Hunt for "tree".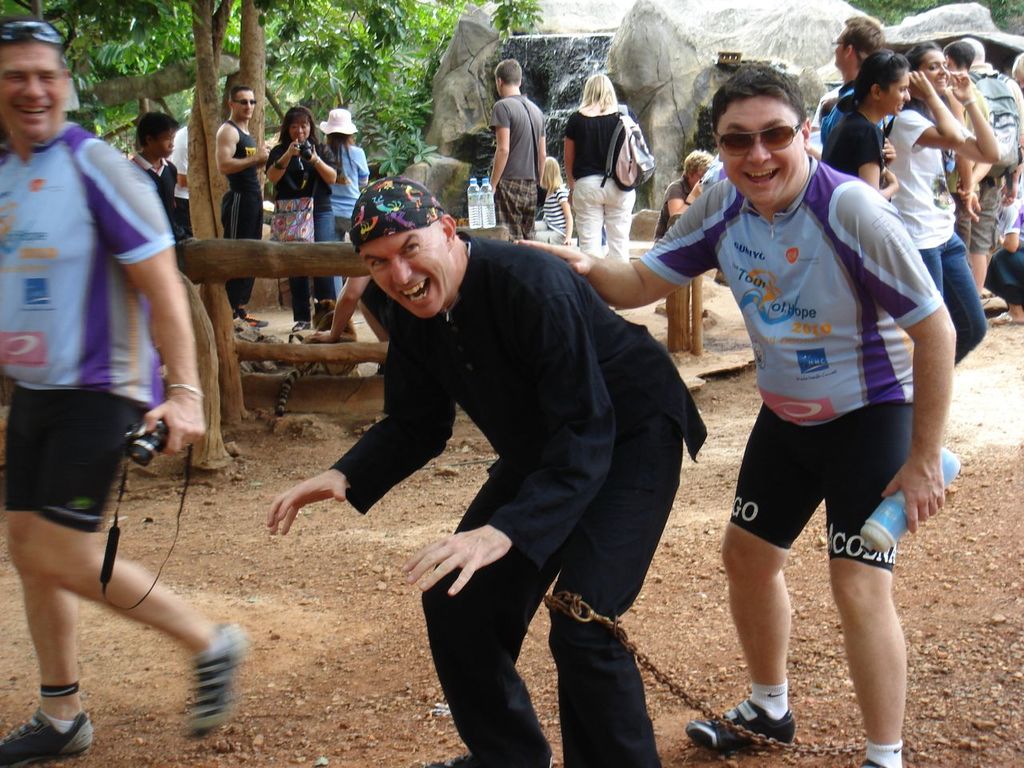
Hunted down at region(183, 0, 229, 475).
